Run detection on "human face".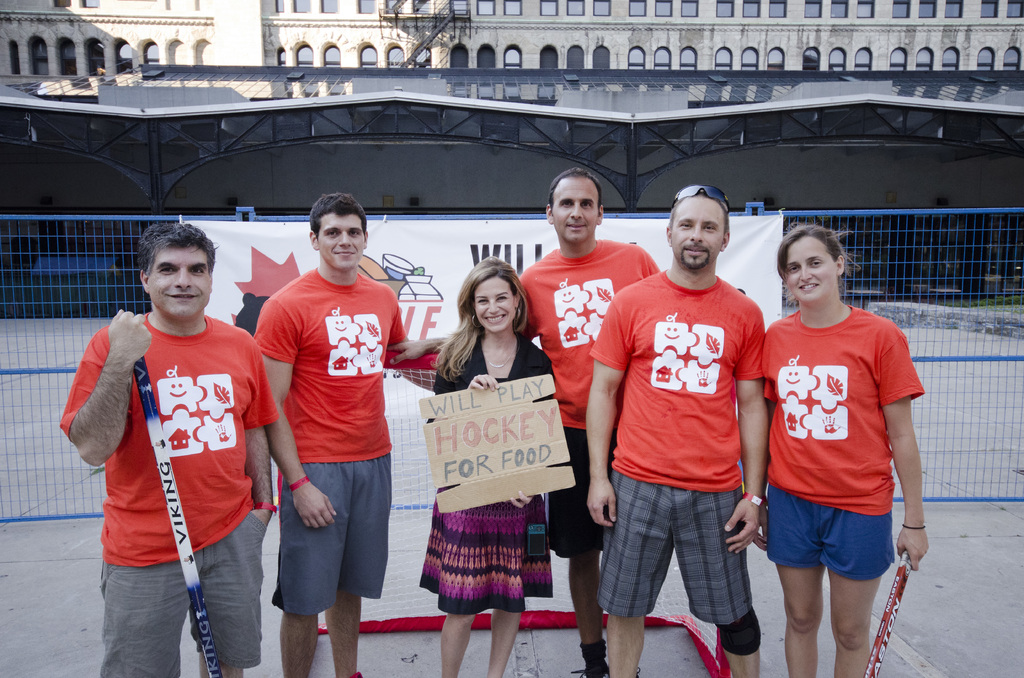
Result: (474, 271, 515, 328).
